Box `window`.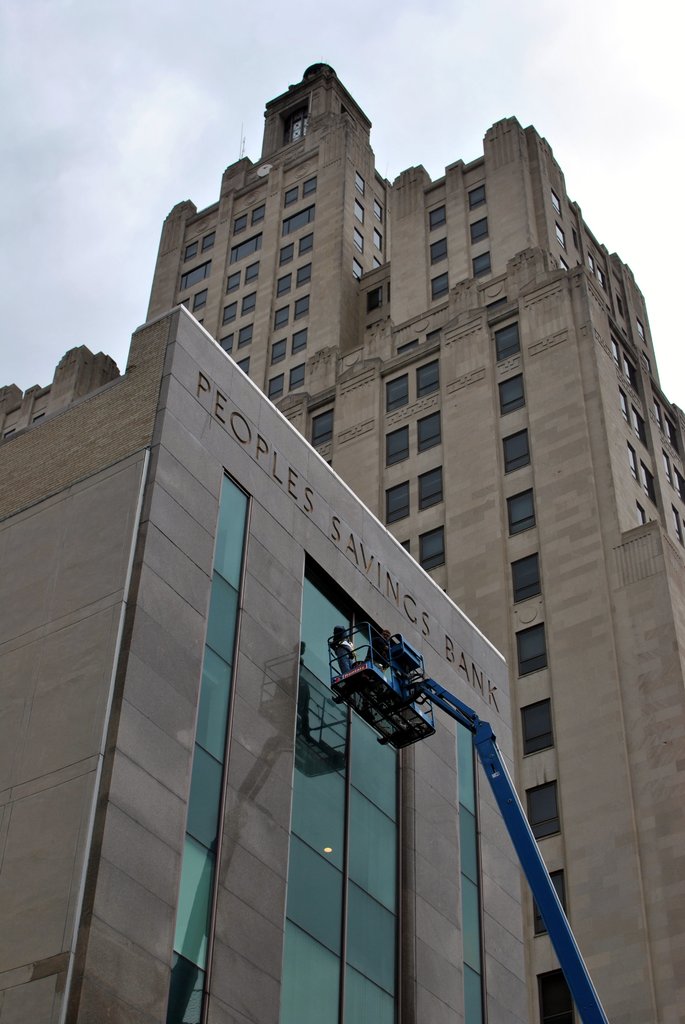
{"left": 496, "top": 373, "right": 528, "bottom": 417}.
